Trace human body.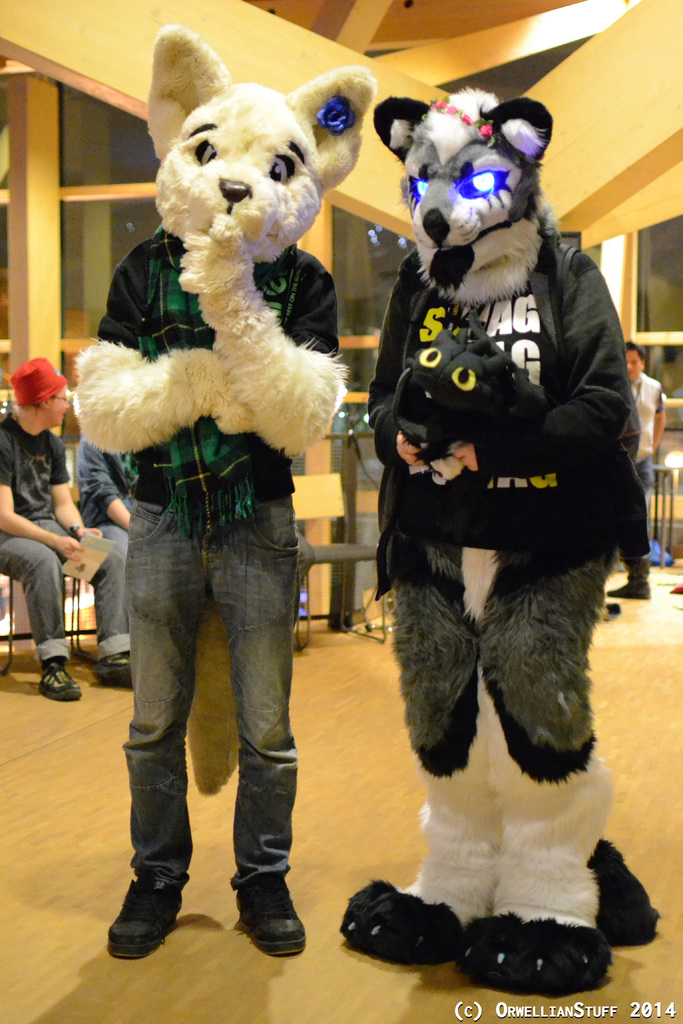
Traced to 363/83/645/982.
